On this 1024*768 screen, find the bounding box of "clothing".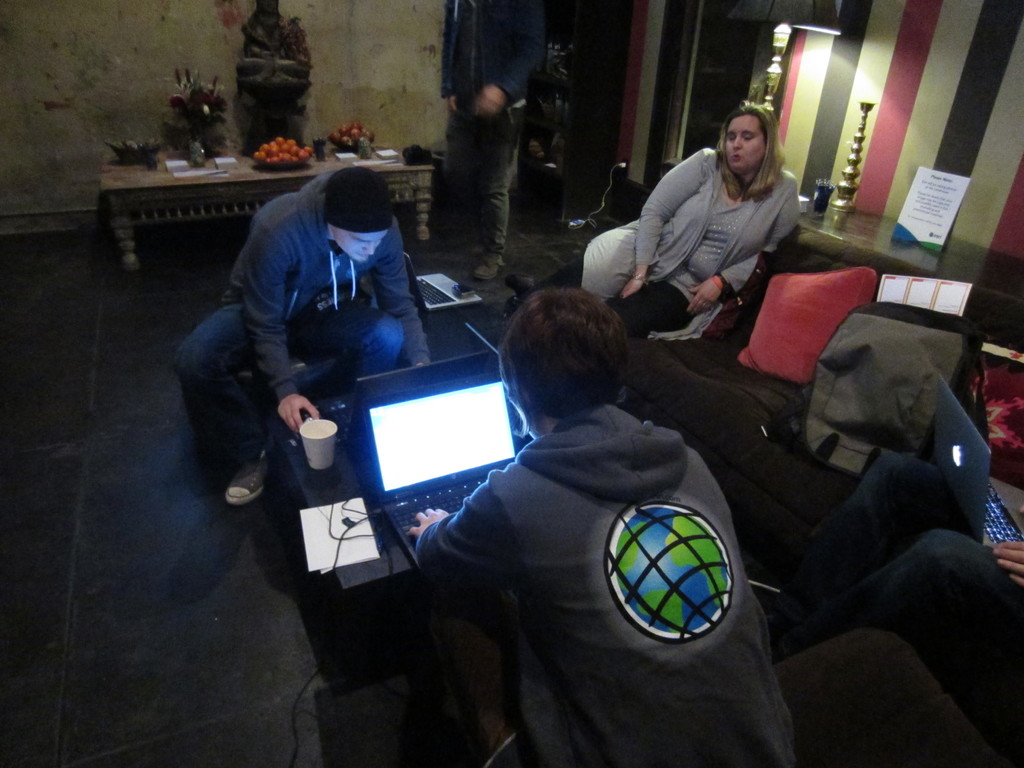
Bounding box: (x1=426, y1=337, x2=762, y2=755).
